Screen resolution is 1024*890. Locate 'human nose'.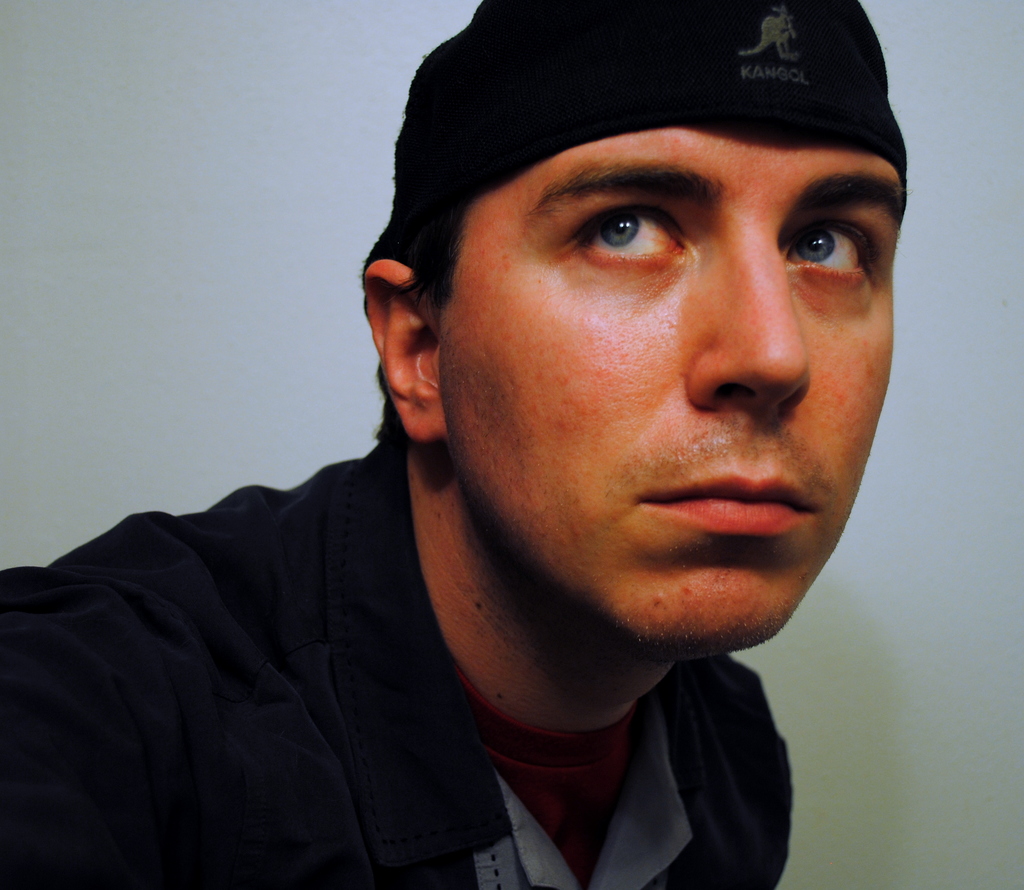
(x1=687, y1=233, x2=810, y2=411).
